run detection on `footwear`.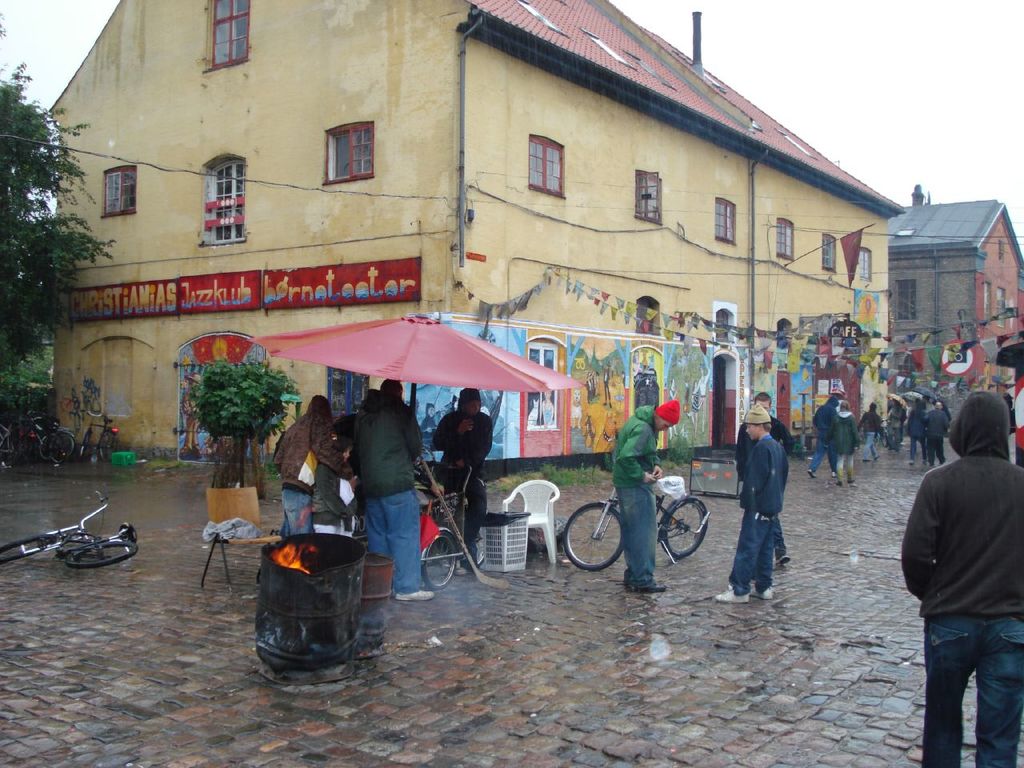
Result: 761:586:772:604.
